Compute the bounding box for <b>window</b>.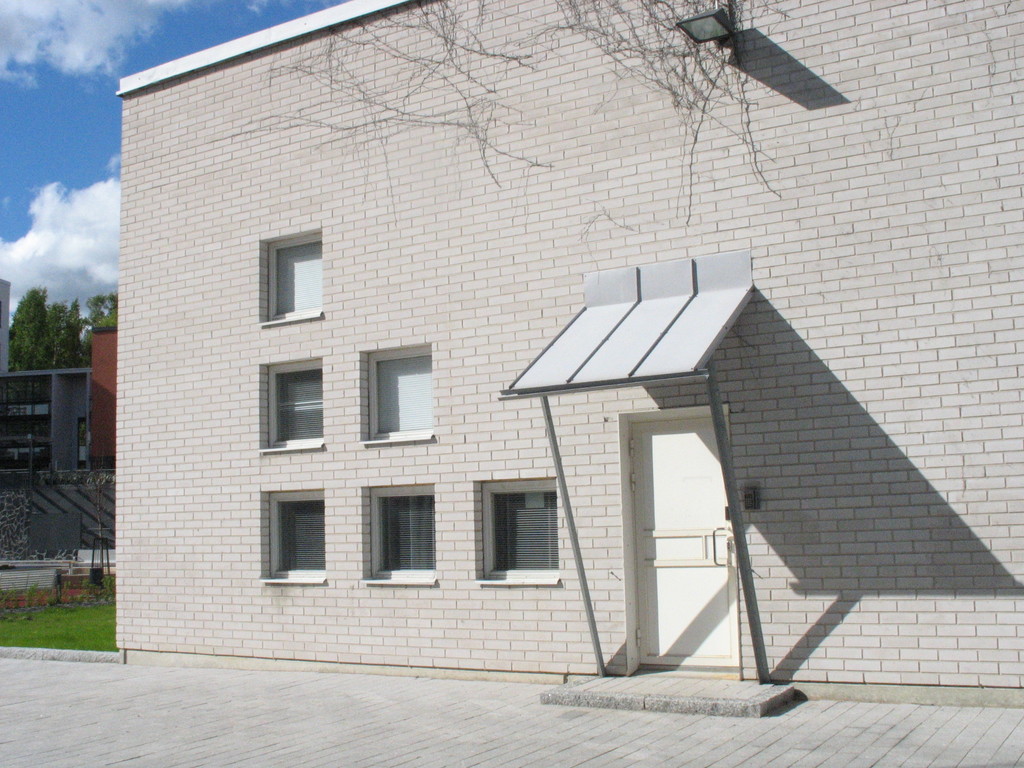
crop(260, 355, 326, 456).
